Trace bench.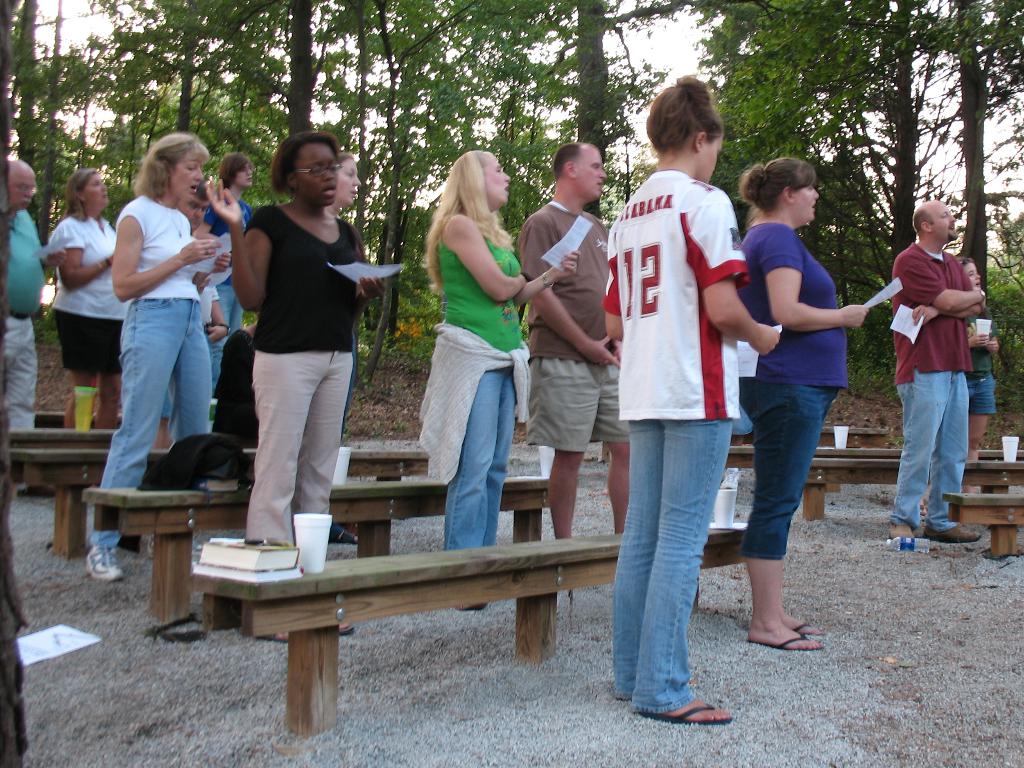
Traced to [80,463,555,627].
